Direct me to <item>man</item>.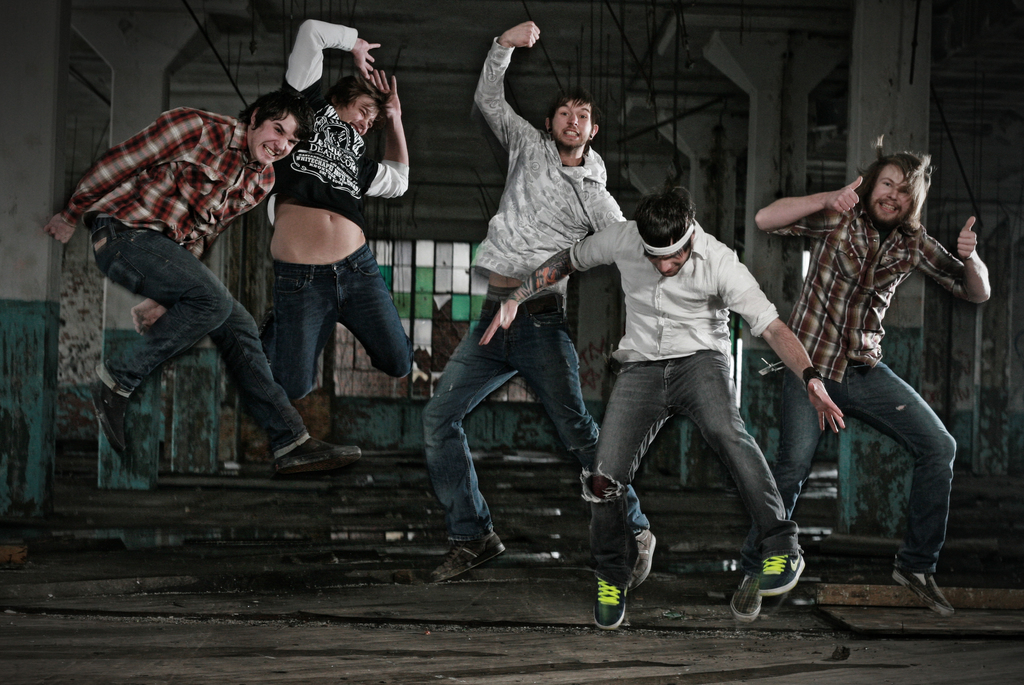
Direction: 425 14 637 601.
